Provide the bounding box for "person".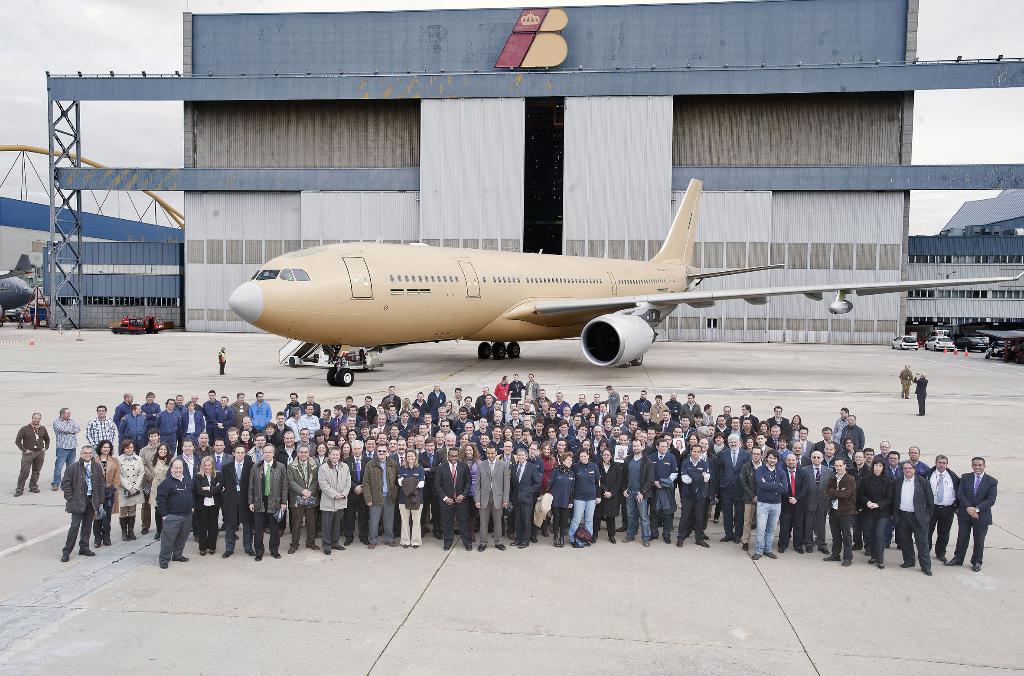
region(433, 420, 457, 437).
